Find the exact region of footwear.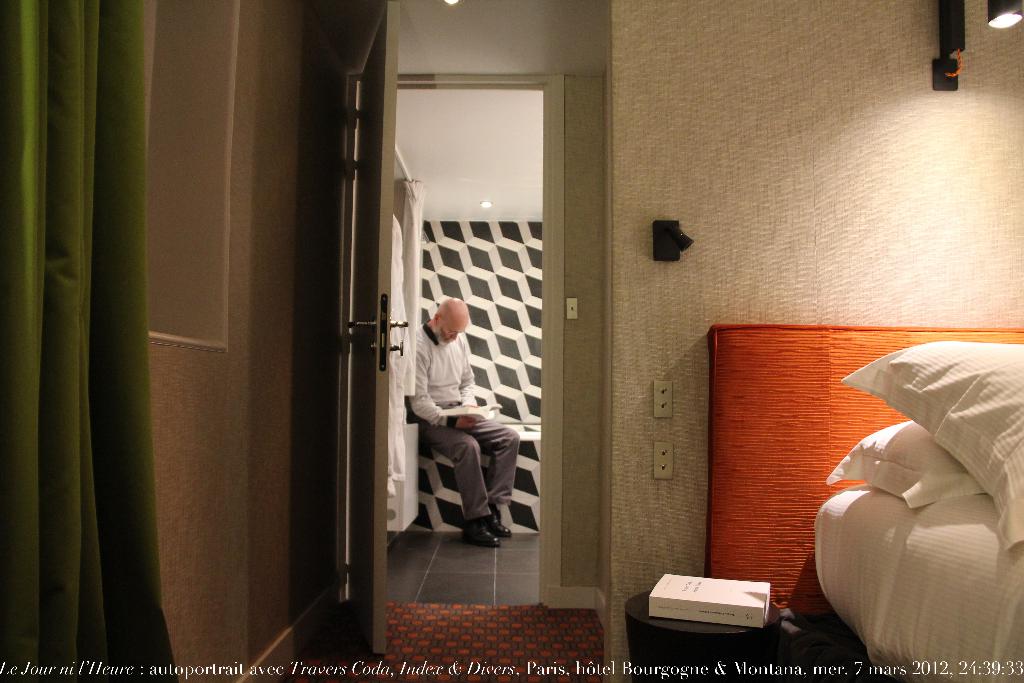
Exact region: bbox=(460, 527, 502, 541).
